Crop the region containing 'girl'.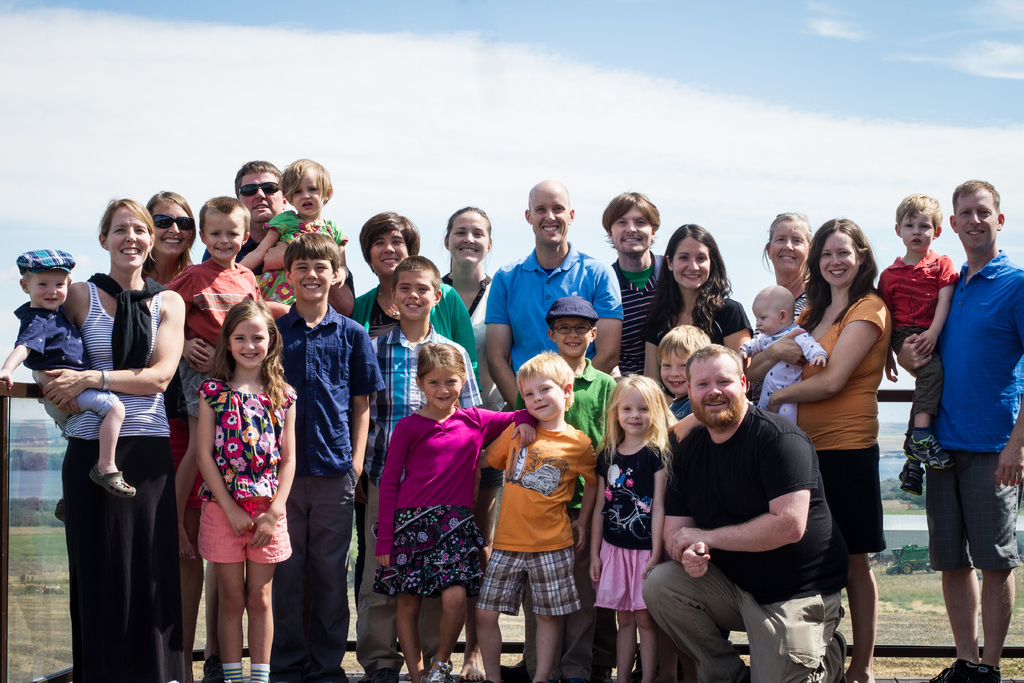
Crop region: l=58, t=192, r=193, b=682.
